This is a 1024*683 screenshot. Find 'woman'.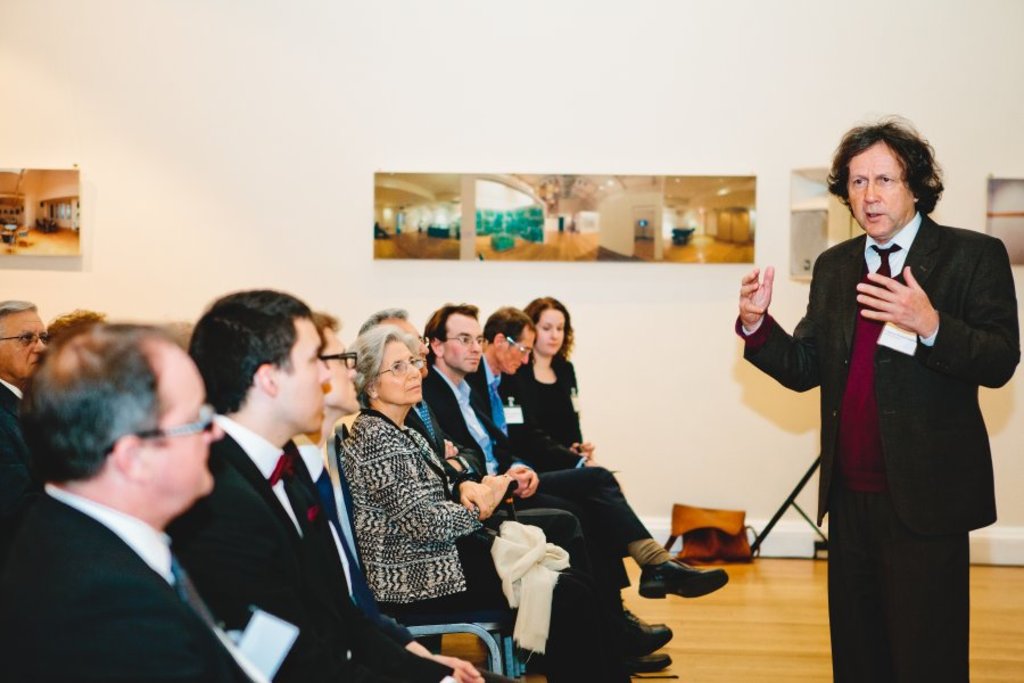
Bounding box: (526,296,593,469).
